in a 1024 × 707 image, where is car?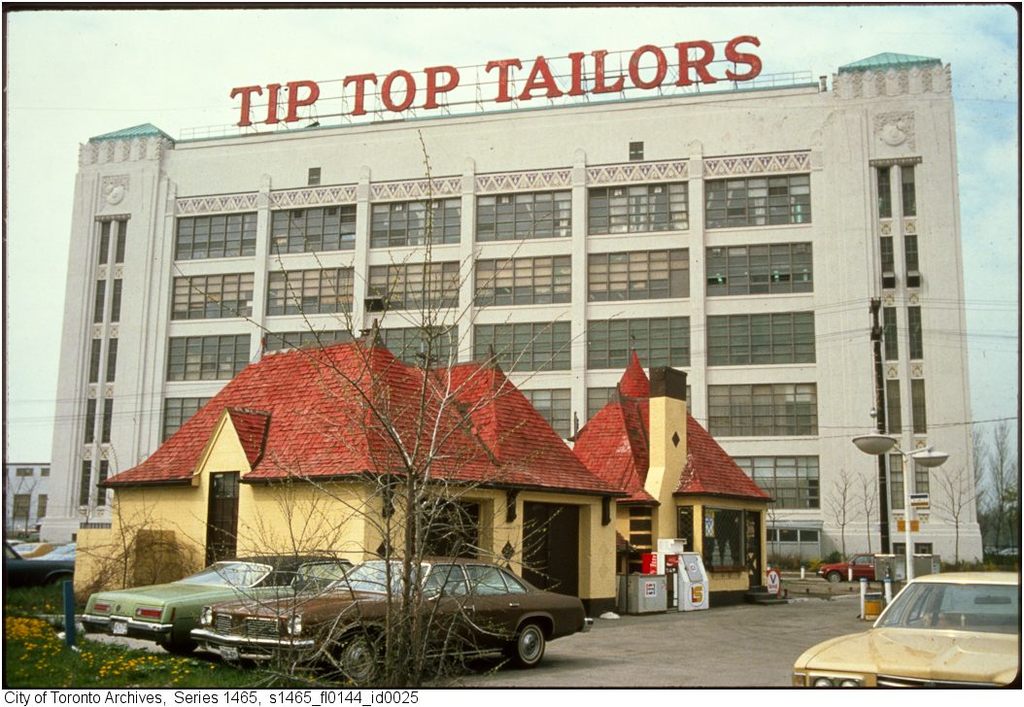
bbox(7, 527, 111, 574).
